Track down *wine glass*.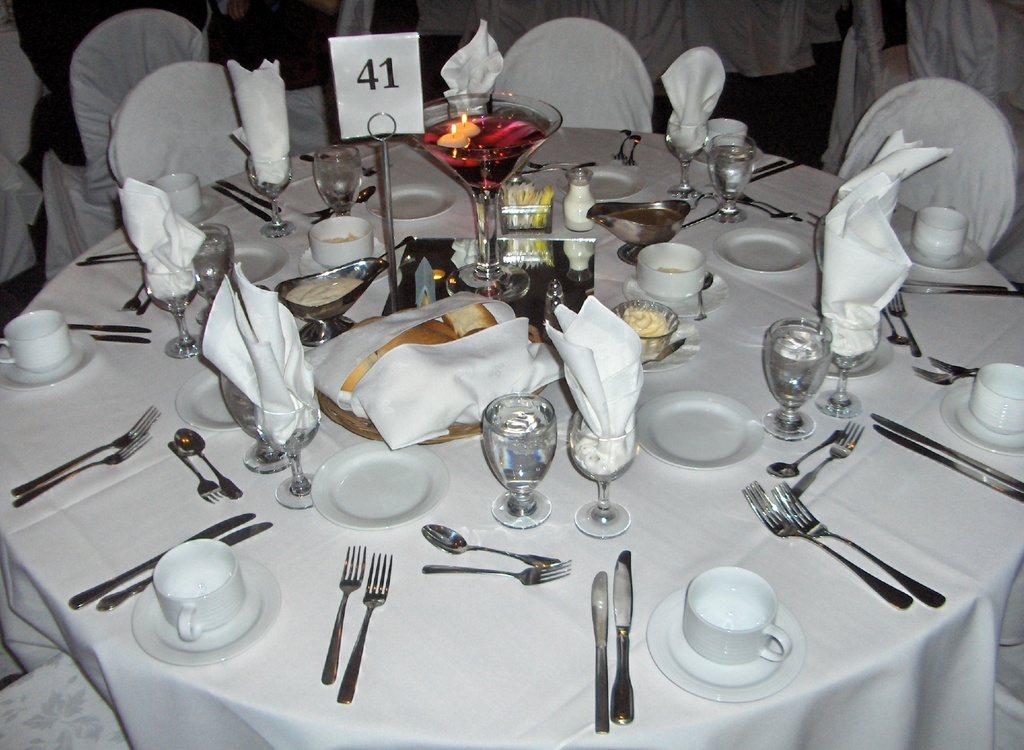
Tracked to crop(407, 90, 562, 298).
